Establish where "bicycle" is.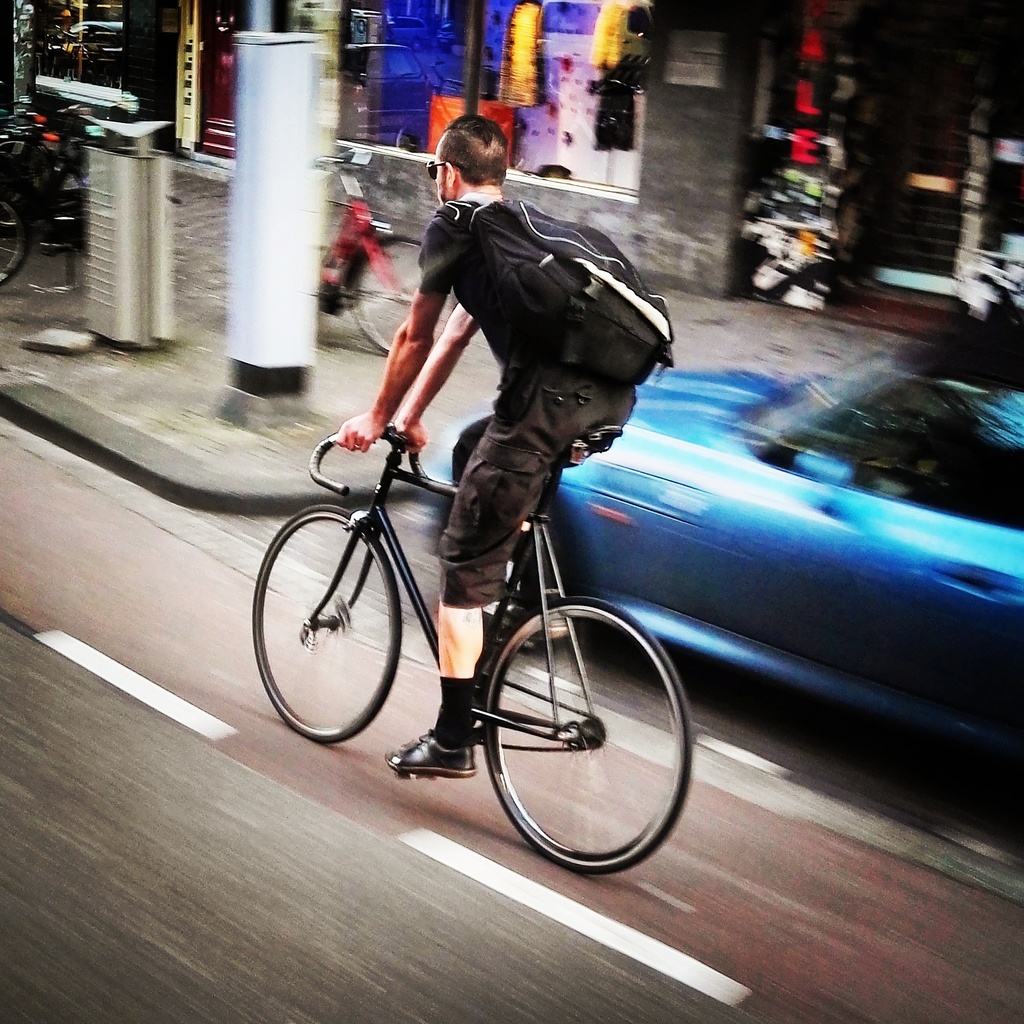
Established at {"x1": 1, "y1": 115, "x2": 92, "y2": 297}.
